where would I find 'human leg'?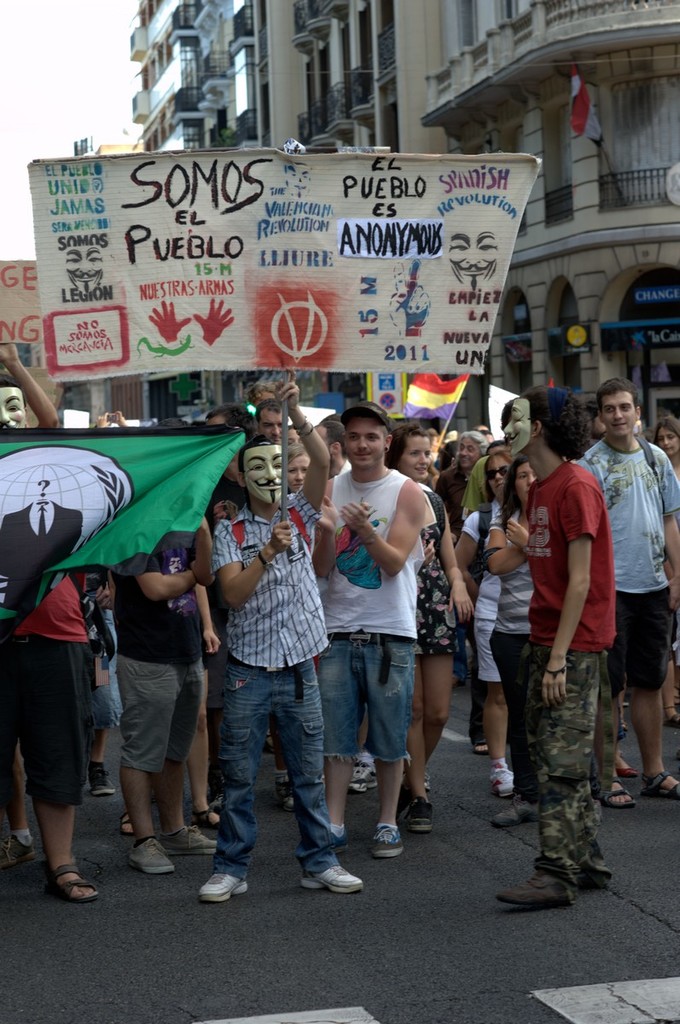
At l=593, t=676, r=625, b=813.
